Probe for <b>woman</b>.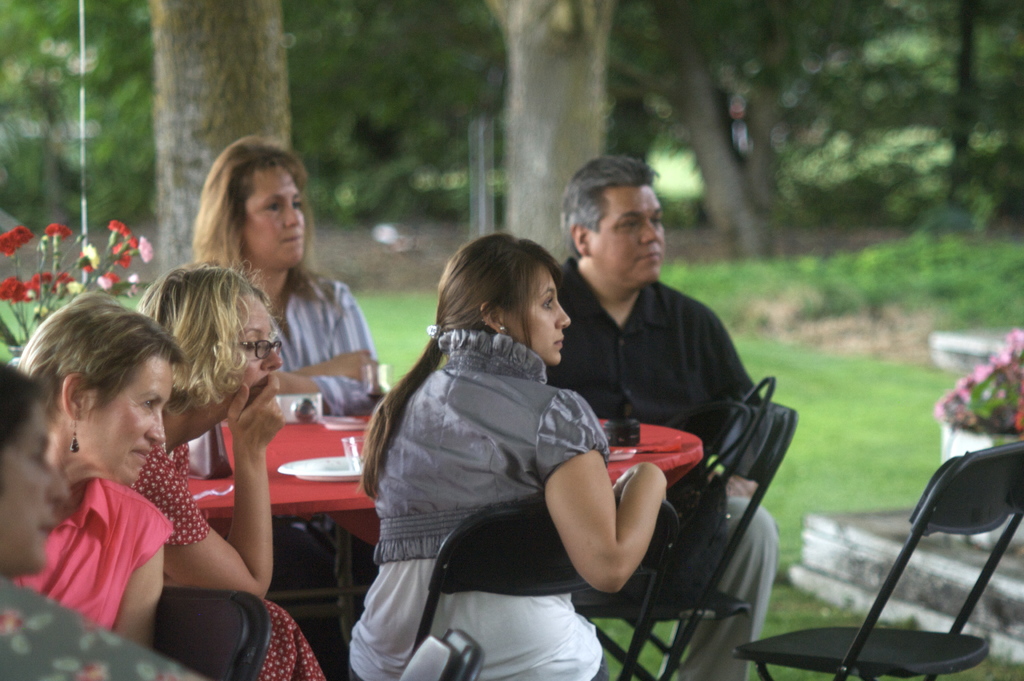
Probe result: box=[132, 259, 330, 680].
